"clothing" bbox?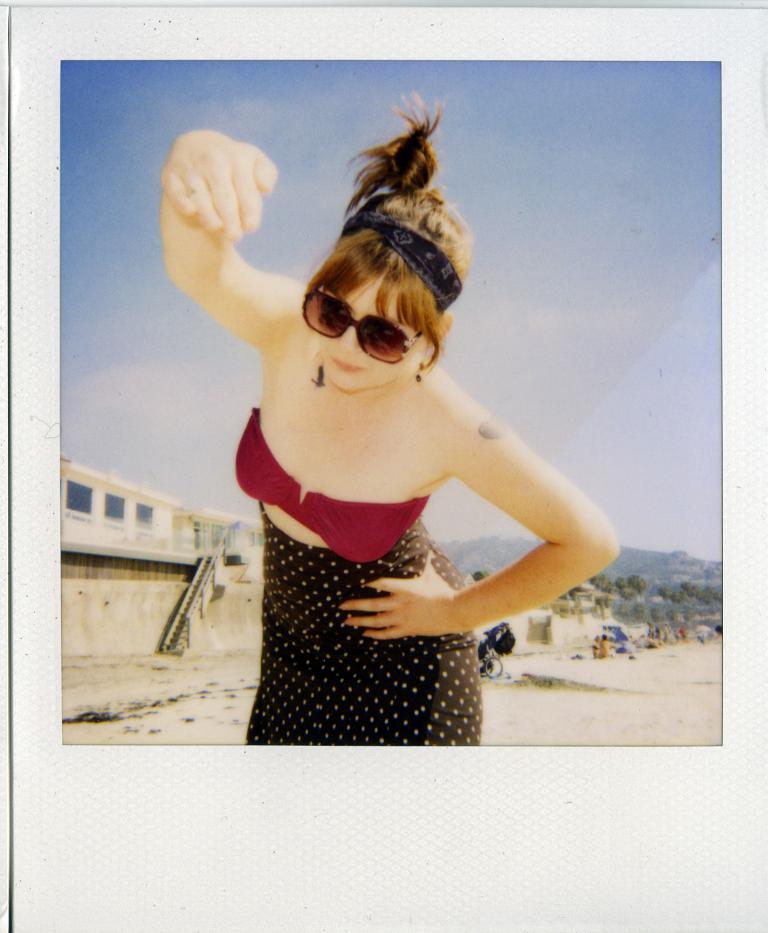
(223, 387, 521, 784)
